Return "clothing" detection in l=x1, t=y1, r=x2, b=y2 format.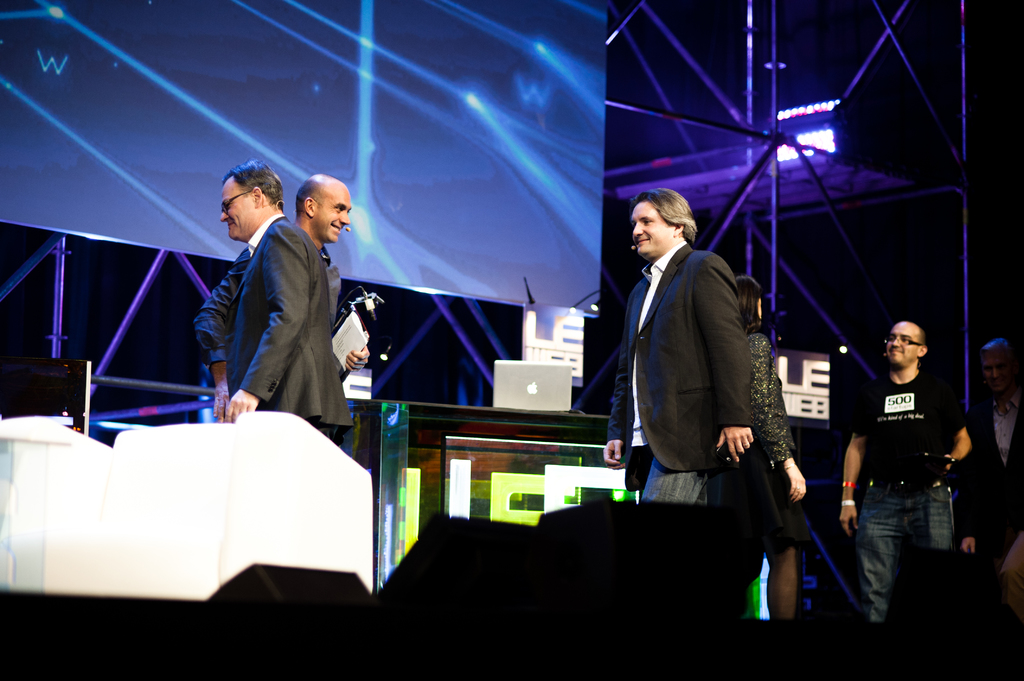
l=849, t=372, r=961, b=626.
